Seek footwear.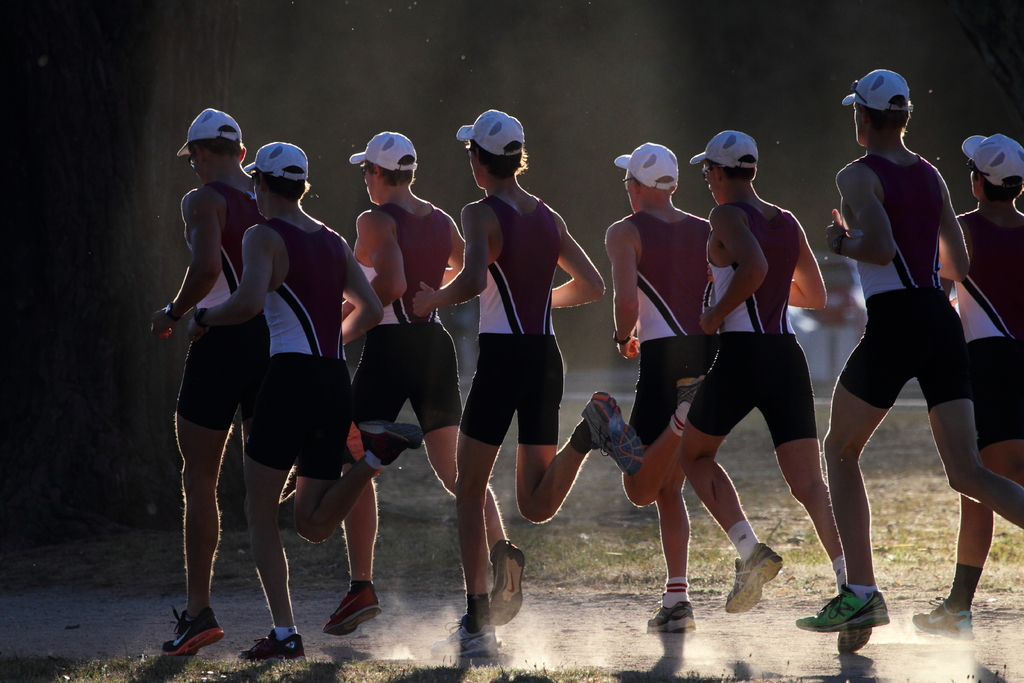
[319,580,383,634].
